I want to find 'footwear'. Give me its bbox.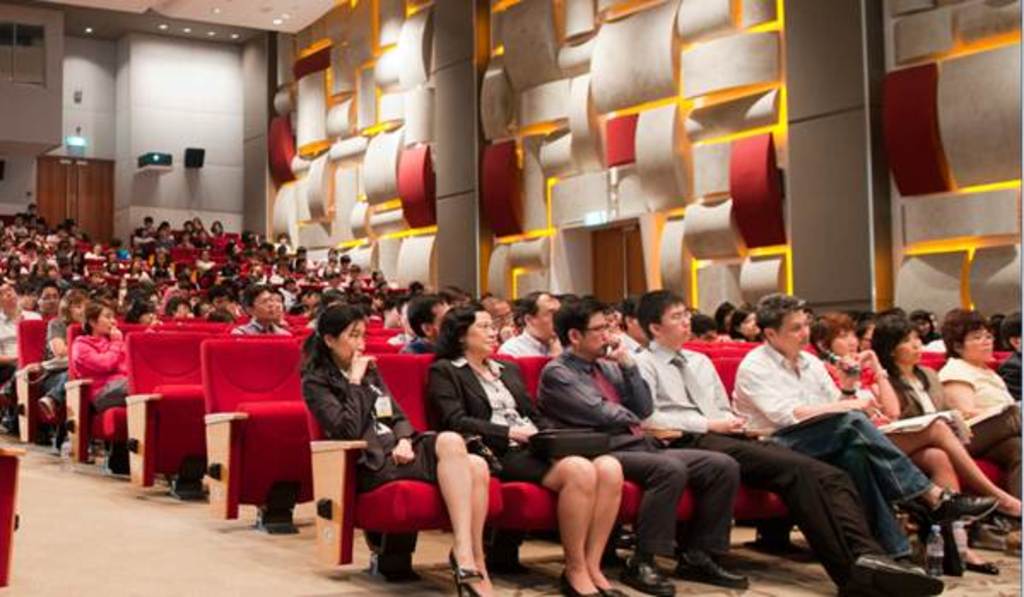
x1=670, y1=549, x2=742, y2=588.
